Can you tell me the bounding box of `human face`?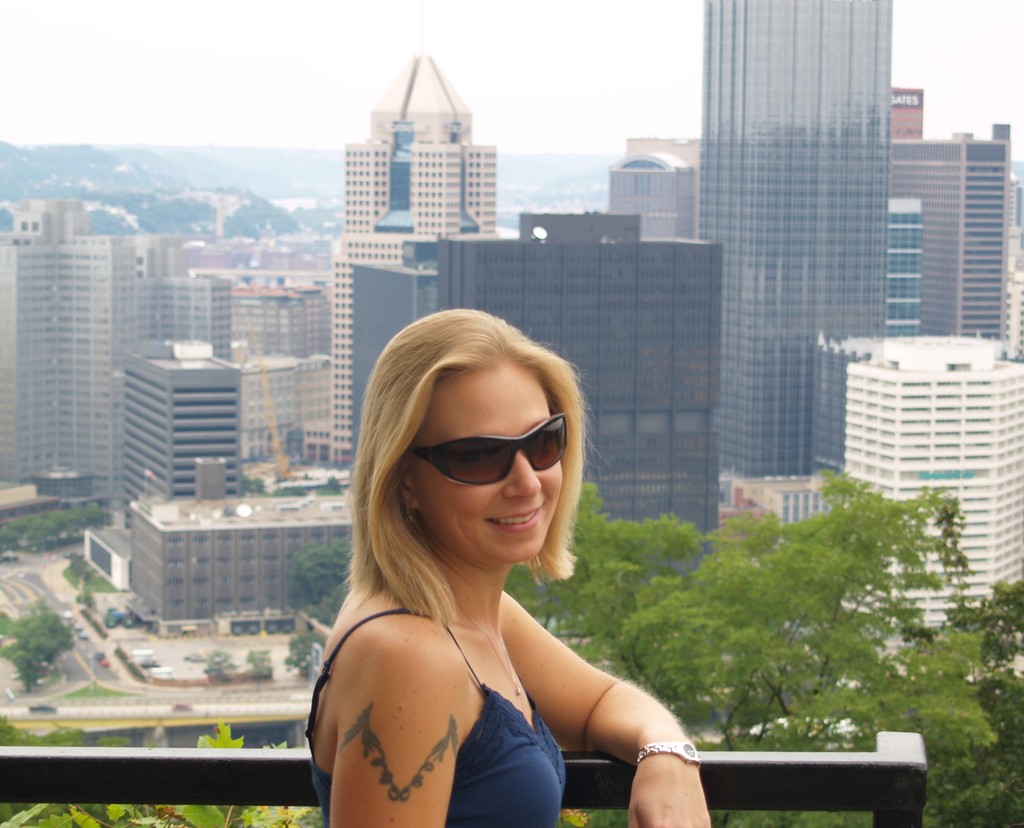
(413, 357, 565, 564).
